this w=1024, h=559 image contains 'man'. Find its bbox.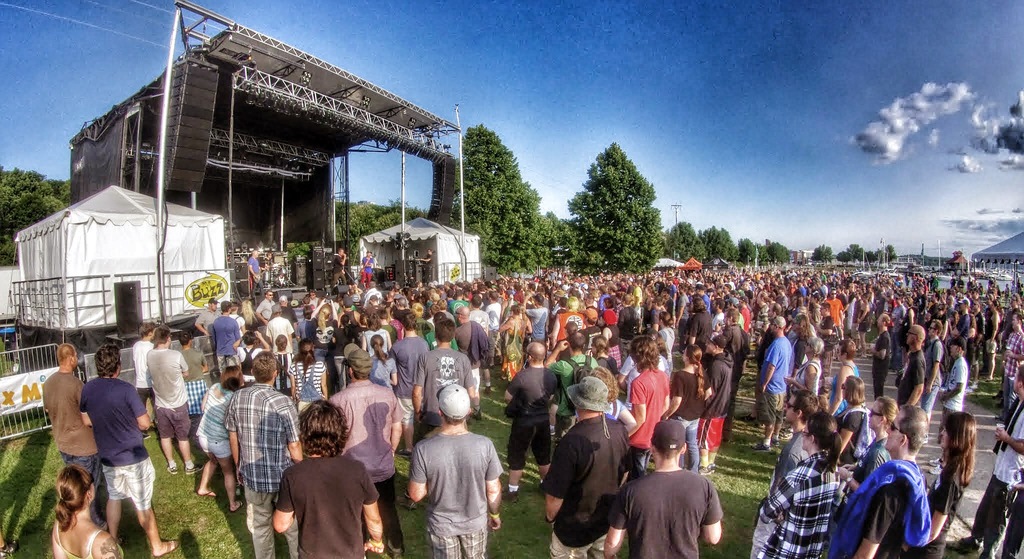
<box>936,338,971,416</box>.
